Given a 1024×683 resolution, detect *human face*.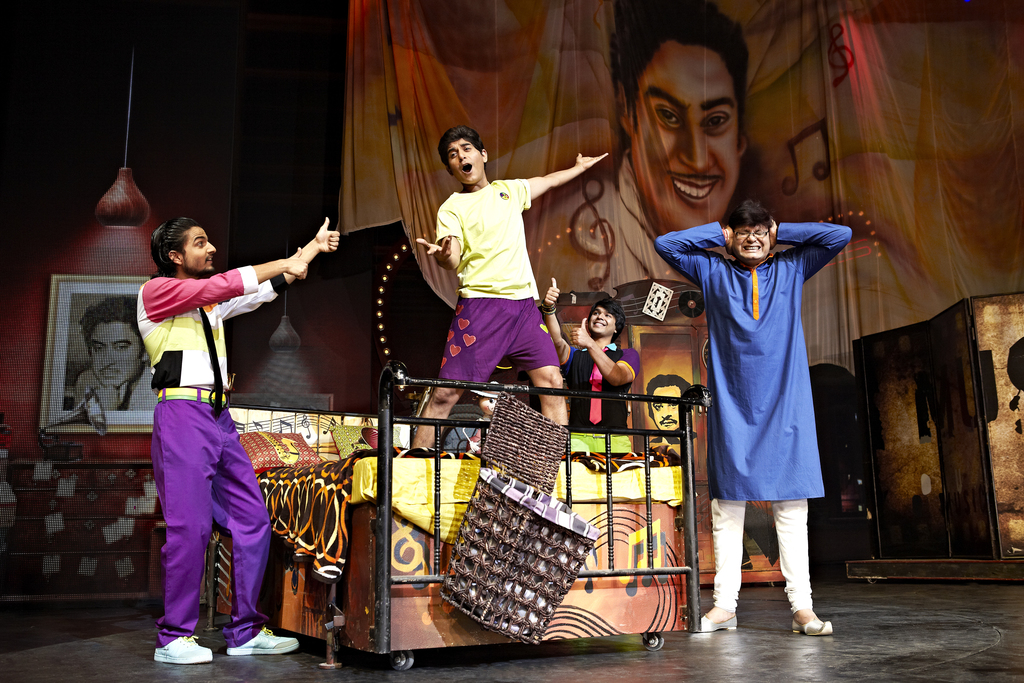
x1=446, y1=140, x2=484, y2=182.
